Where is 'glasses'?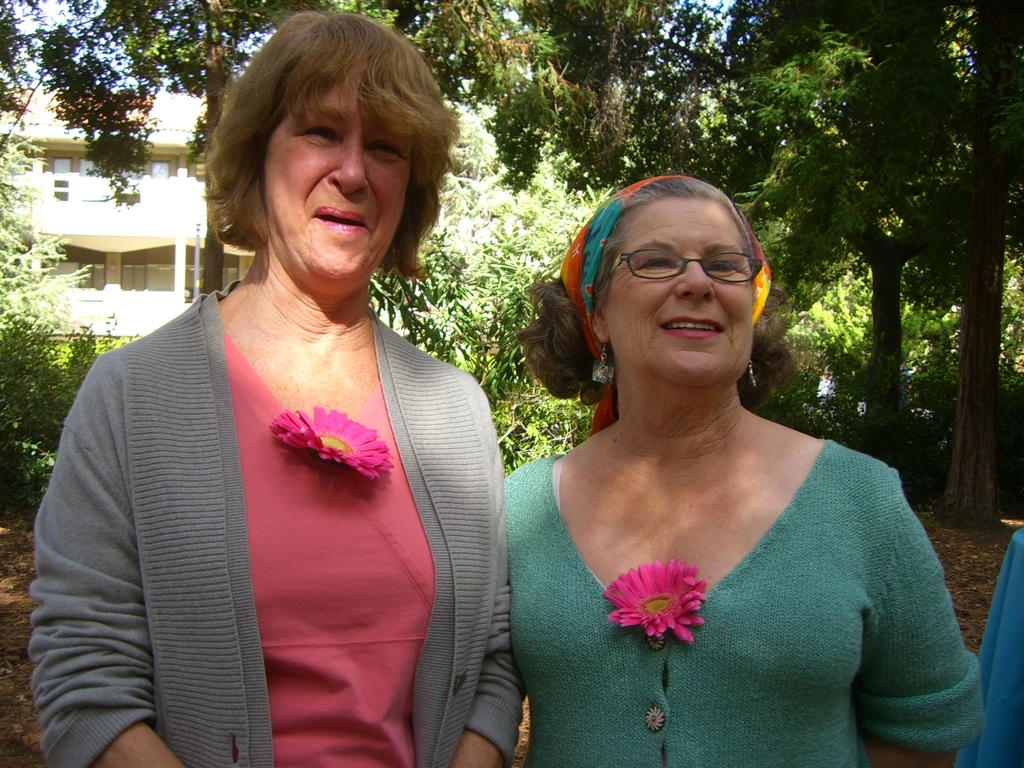
<bbox>607, 244, 769, 292</bbox>.
